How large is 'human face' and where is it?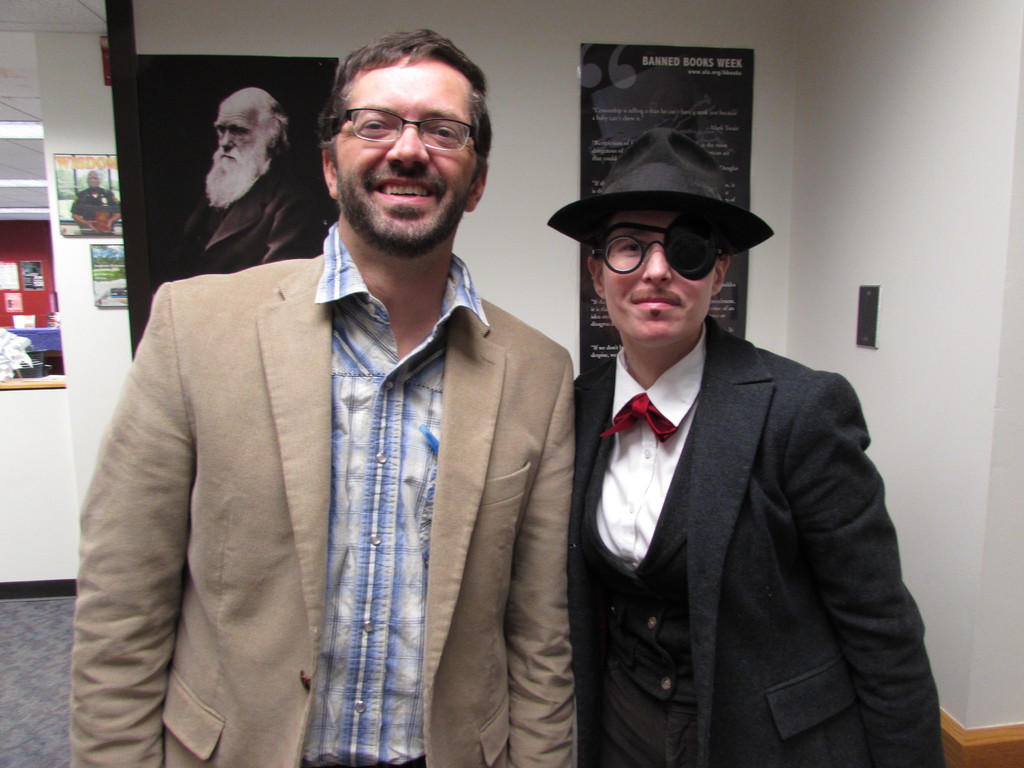
Bounding box: x1=335 y1=54 x2=480 y2=252.
